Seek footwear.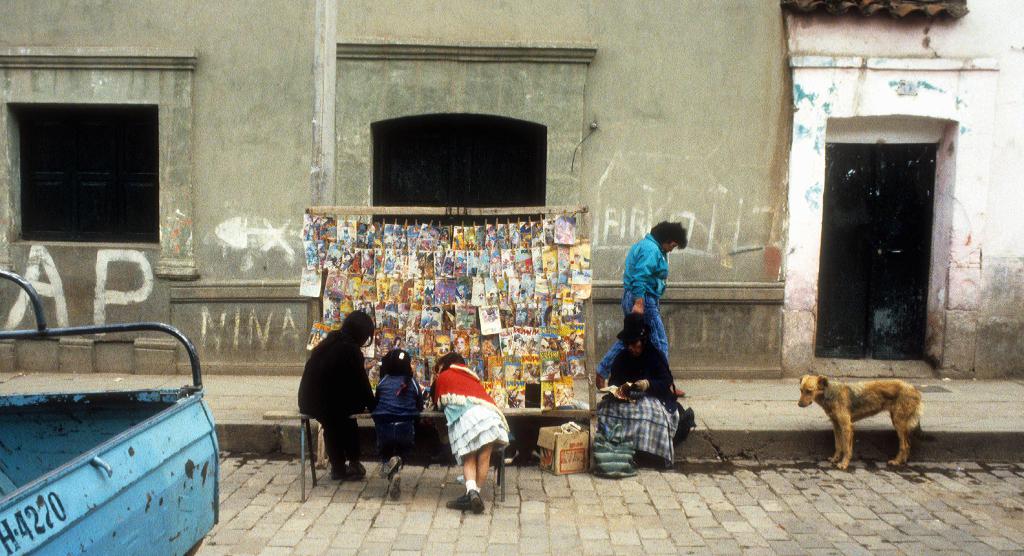
locate(328, 459, 348, 482).
